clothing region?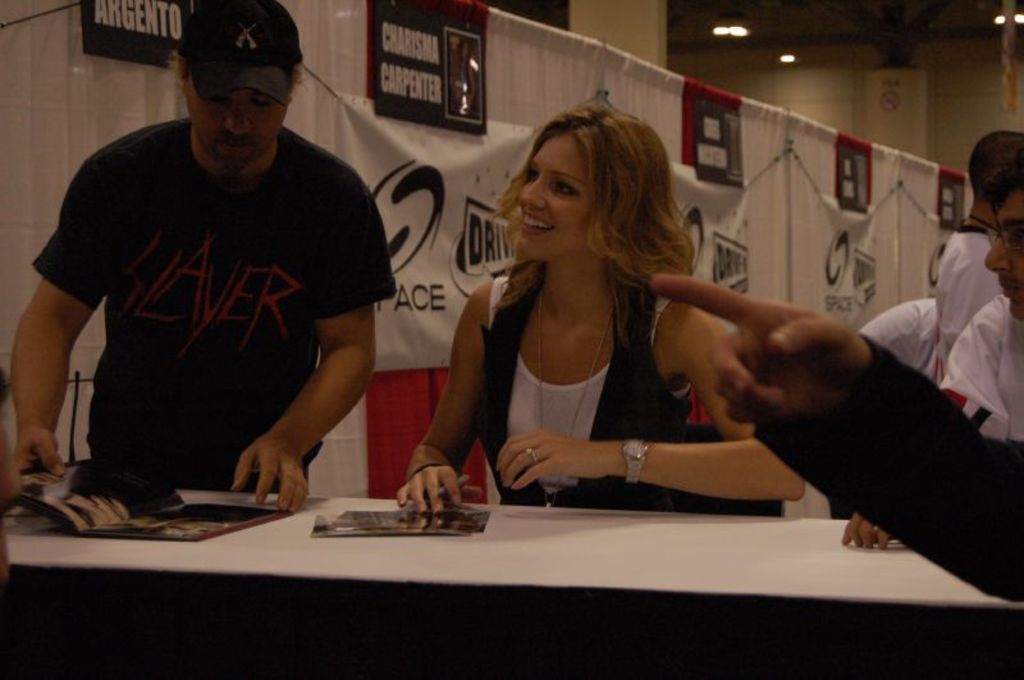
(828,300,942,517)
